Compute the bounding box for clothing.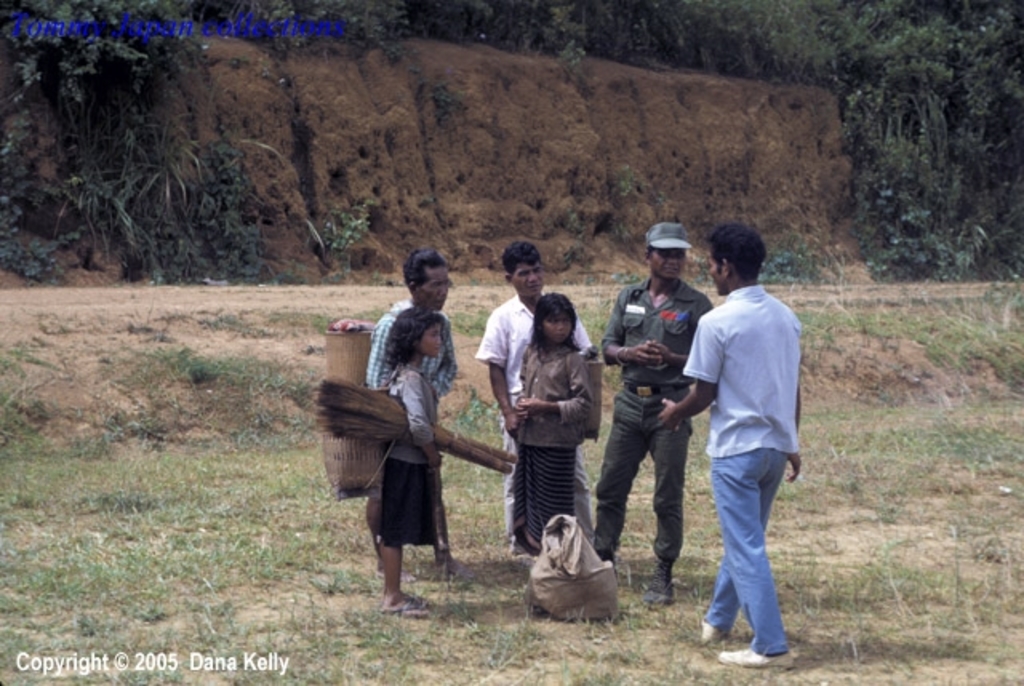
<region>678, 235, 805, 632</region>.
